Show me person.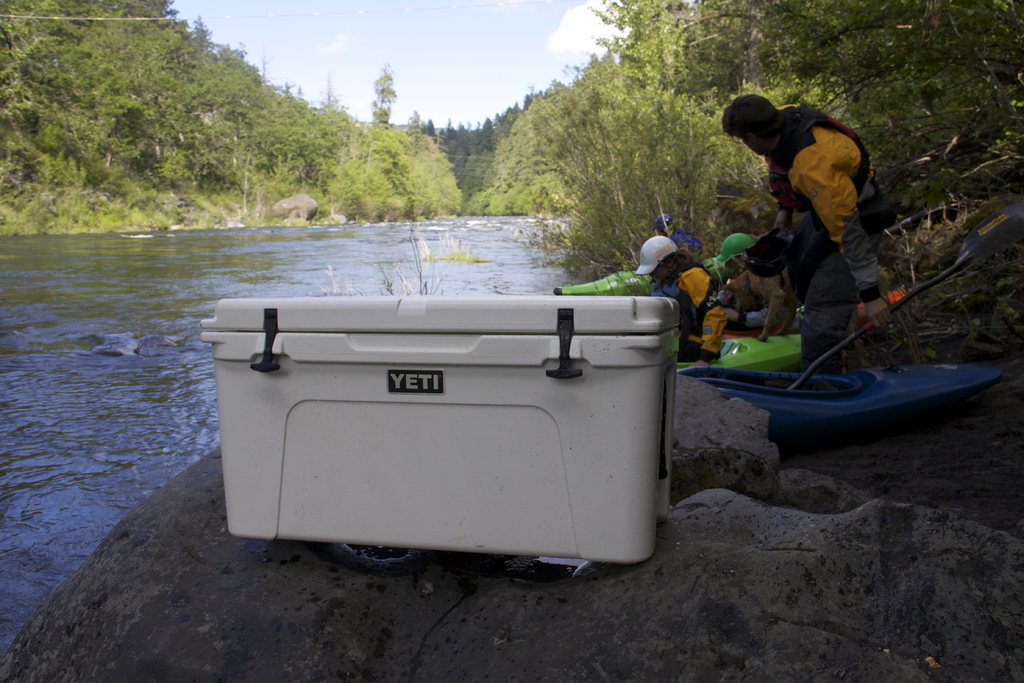
person is here: [732,70,903,381].
